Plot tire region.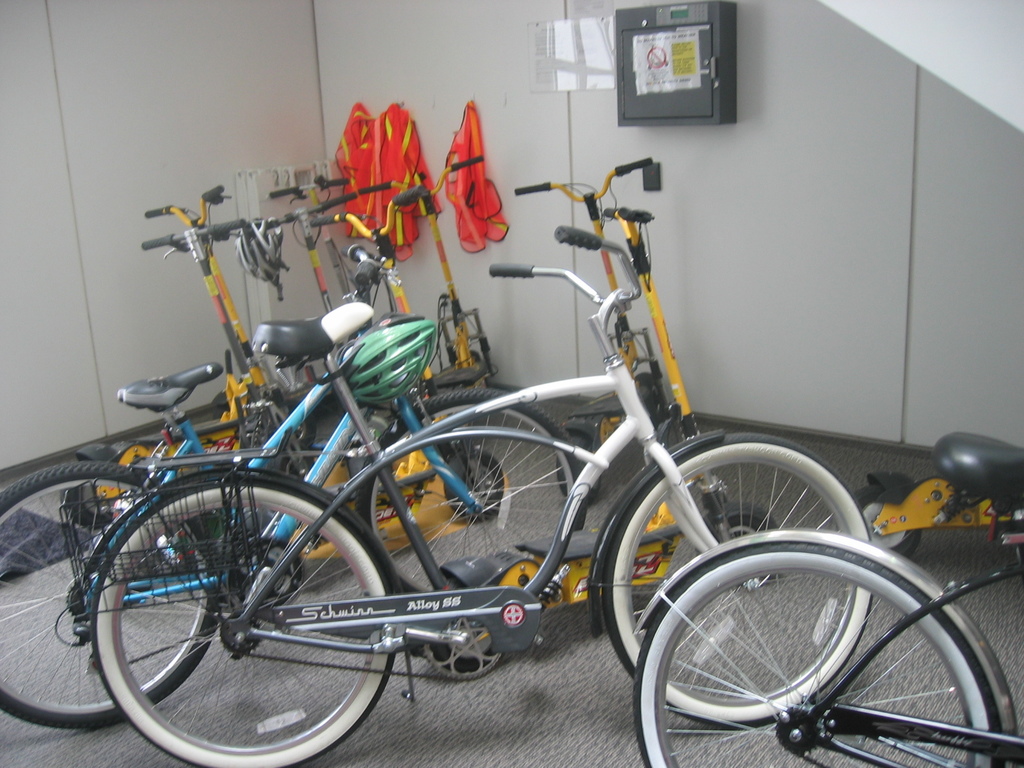
Plotted at select_region(355, 387, 580, 594).
